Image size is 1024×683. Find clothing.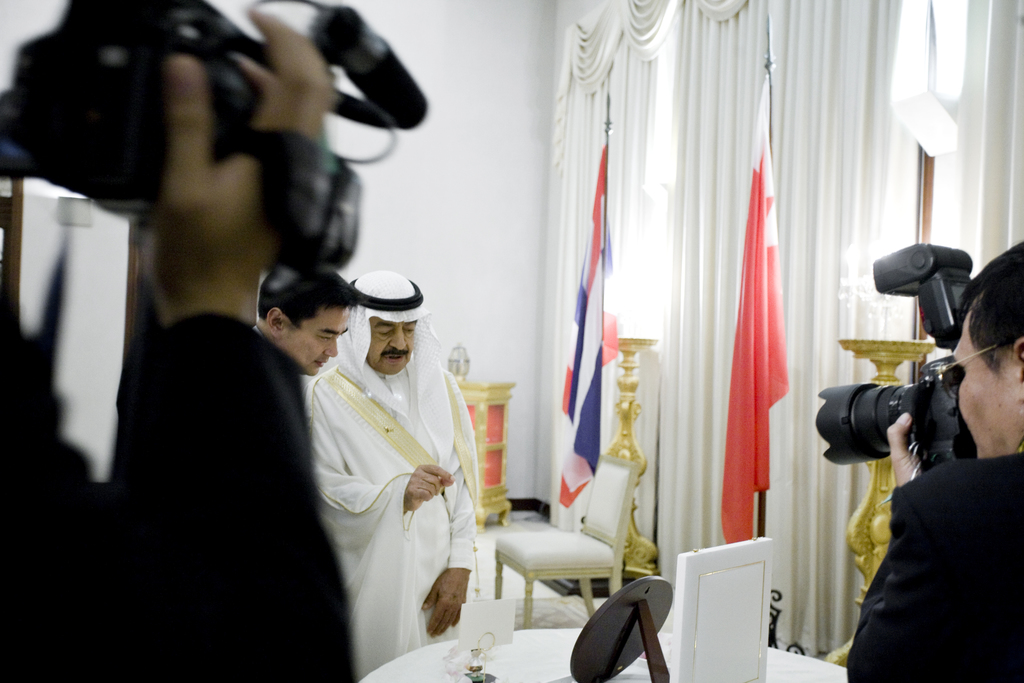
detection(294, 333, 490, 632).
